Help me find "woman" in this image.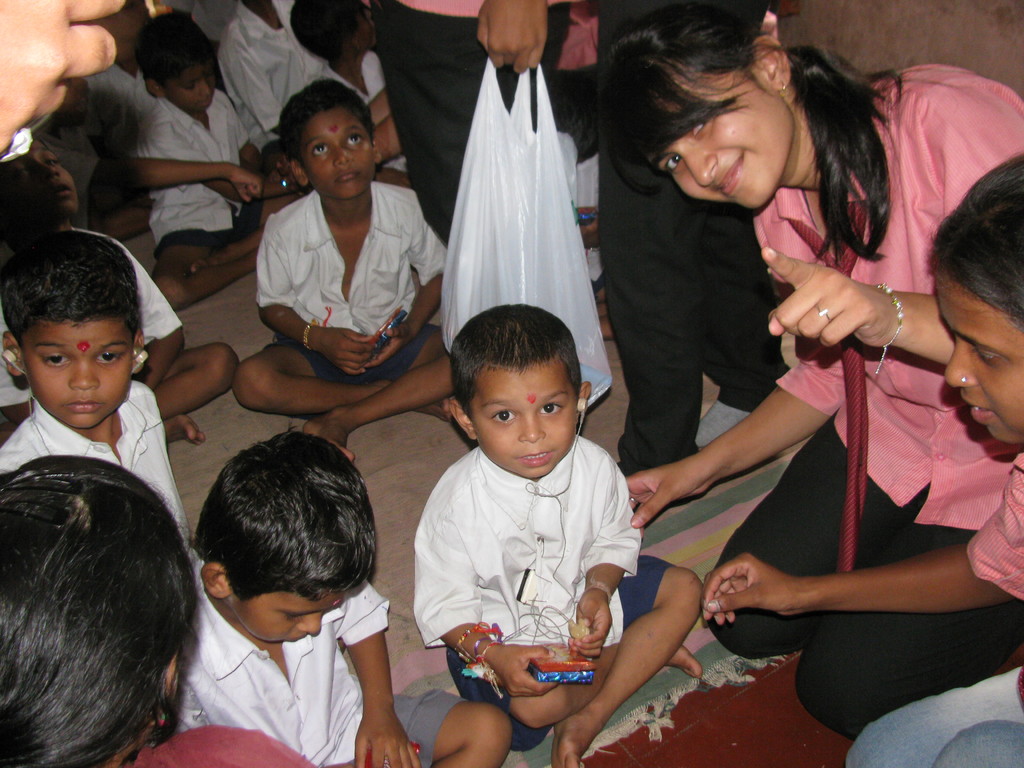
Found it: x1=0, y1=407, x2=225, y2=767.
